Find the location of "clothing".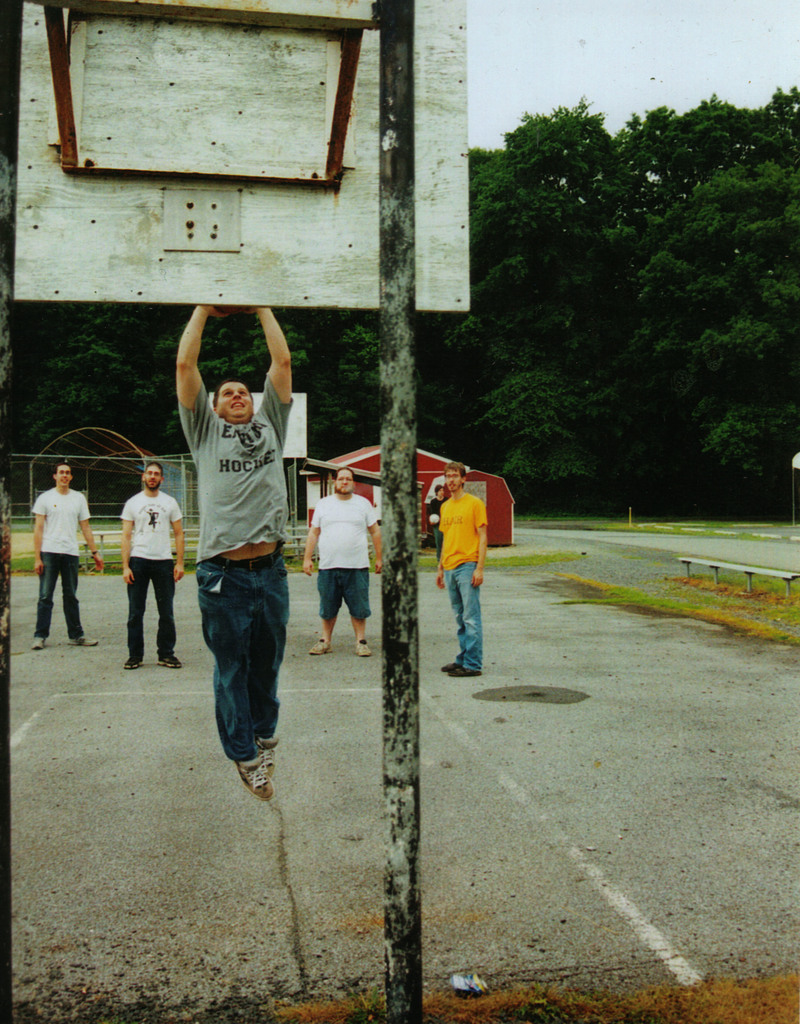
Location: box=[427, 490, 487, 564].
